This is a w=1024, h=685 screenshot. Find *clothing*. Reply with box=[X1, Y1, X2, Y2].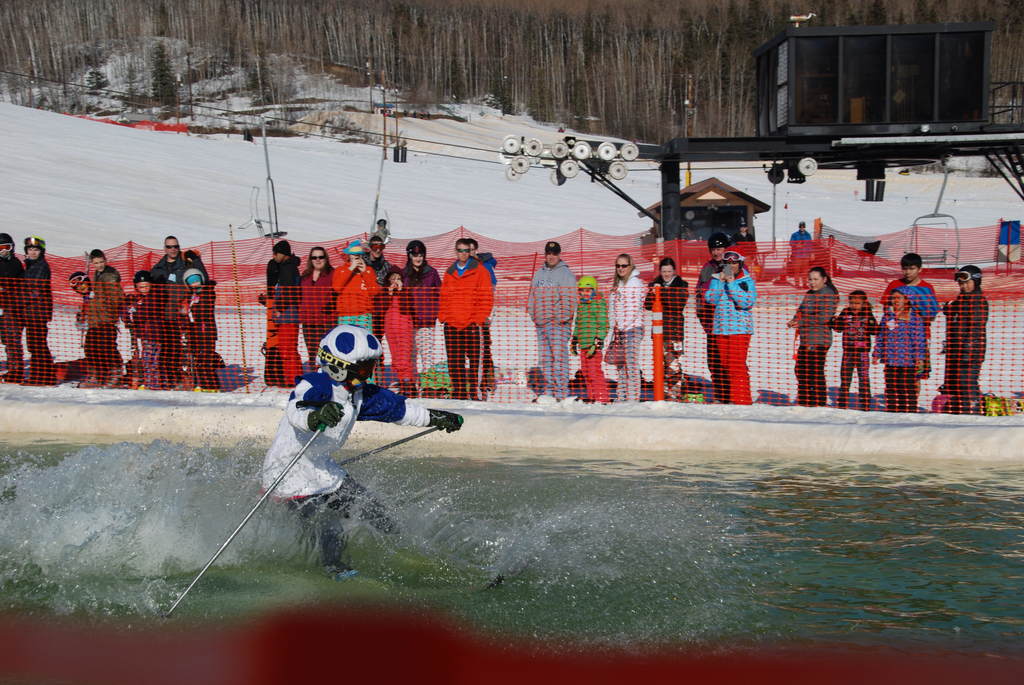
box=[329, 256, 381, 335].
